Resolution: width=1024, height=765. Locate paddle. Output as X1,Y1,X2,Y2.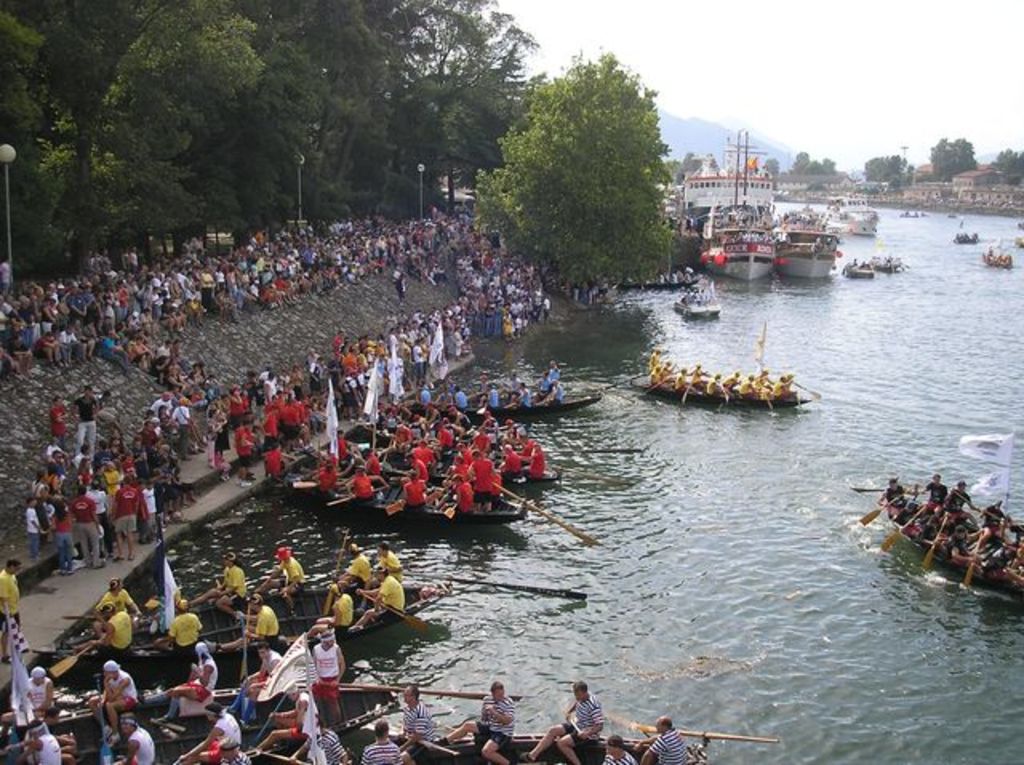
261,751,314,763.
